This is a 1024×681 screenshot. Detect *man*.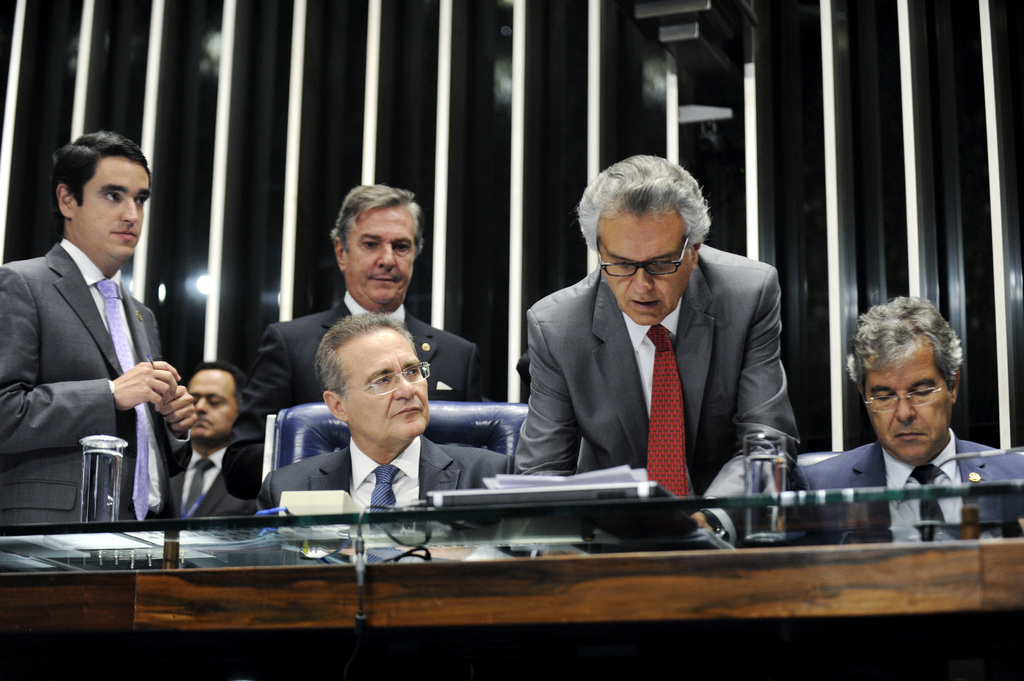
detection(4, 129, 198, 578).
